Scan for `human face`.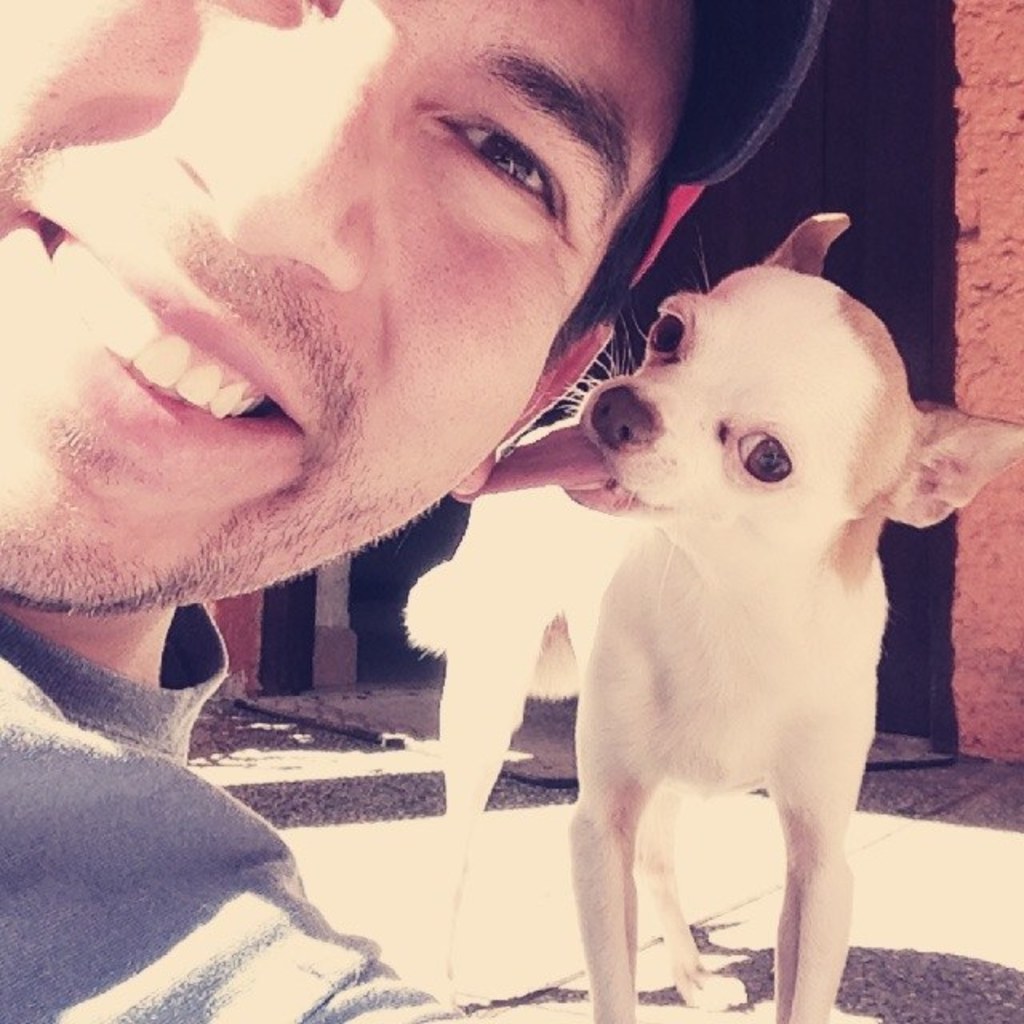
Scan result: box(0, 0, 691, 618).
